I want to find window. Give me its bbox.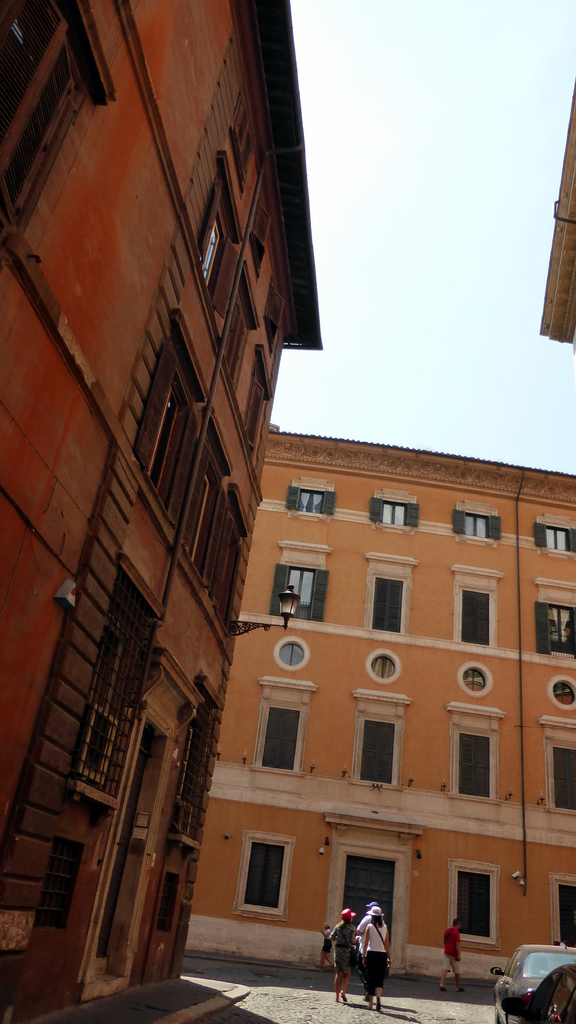
(459, 736, 498, 799).
